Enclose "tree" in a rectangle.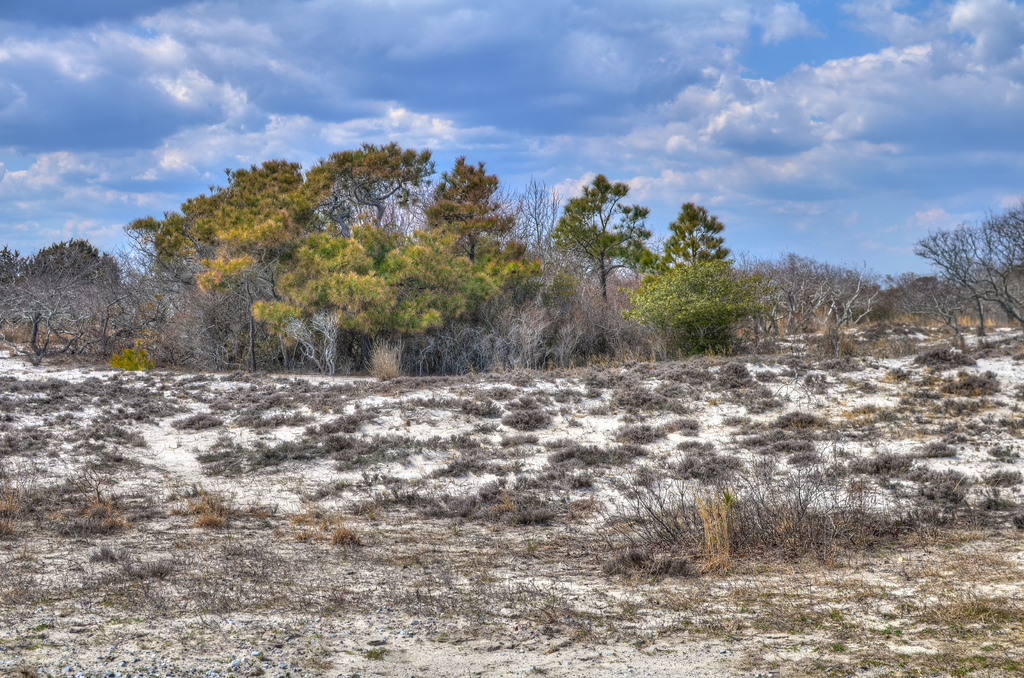
(left=906, top=202, right=1023, bottom=319).
